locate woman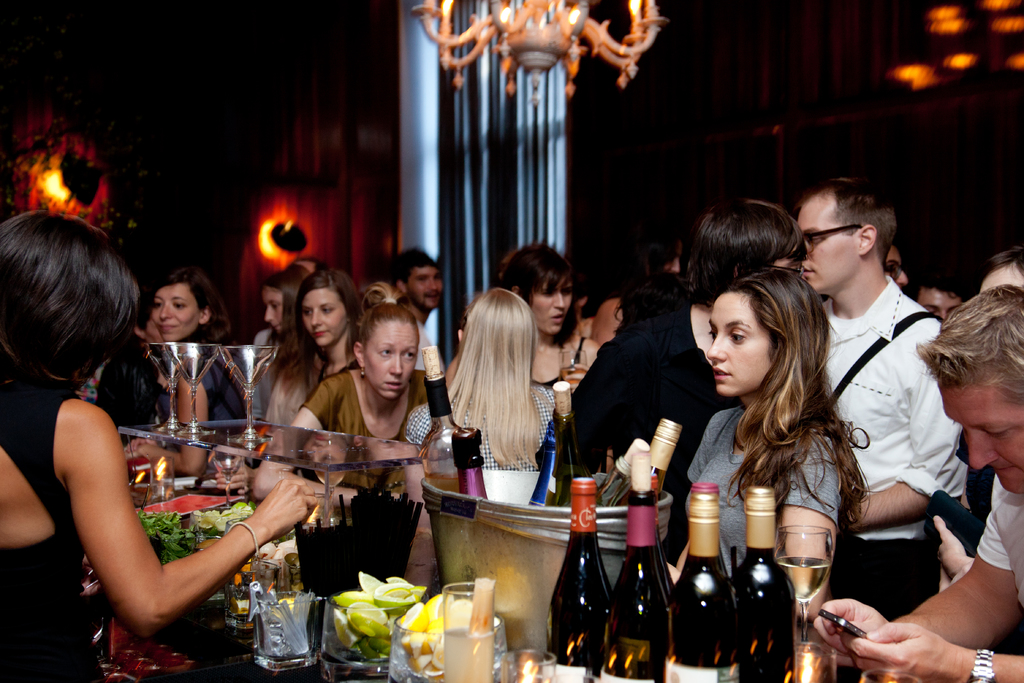
x1=655 y1=265 x2=871 y2=625
